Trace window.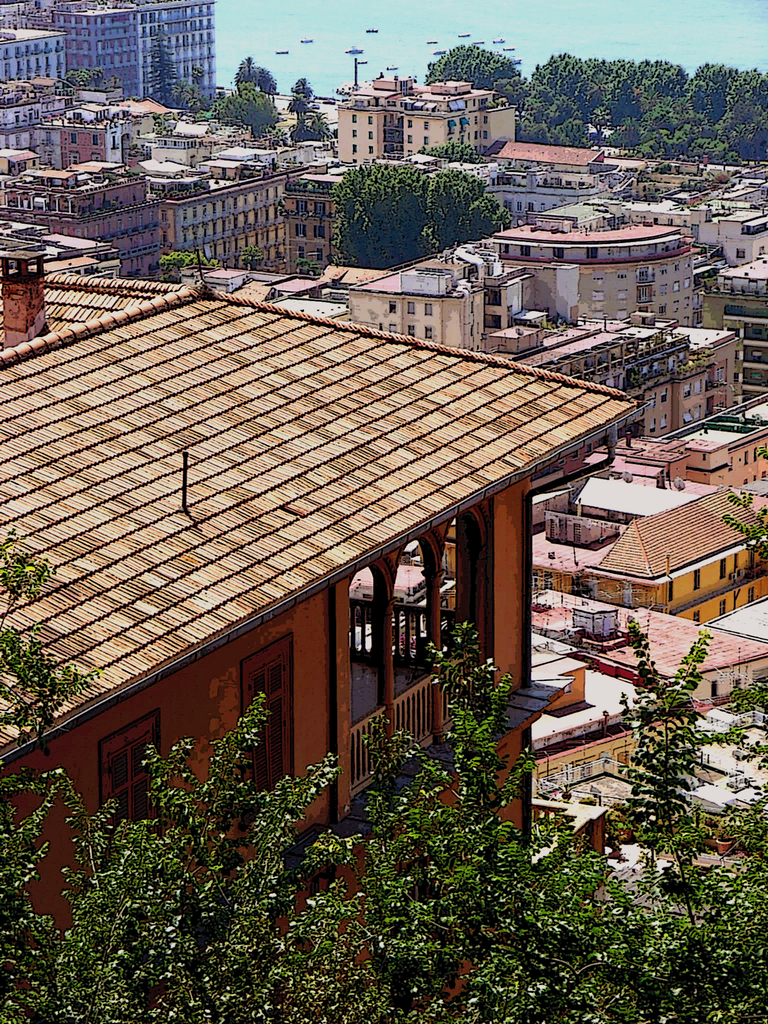
Traced to Rect(754, 449, 756, 459).
